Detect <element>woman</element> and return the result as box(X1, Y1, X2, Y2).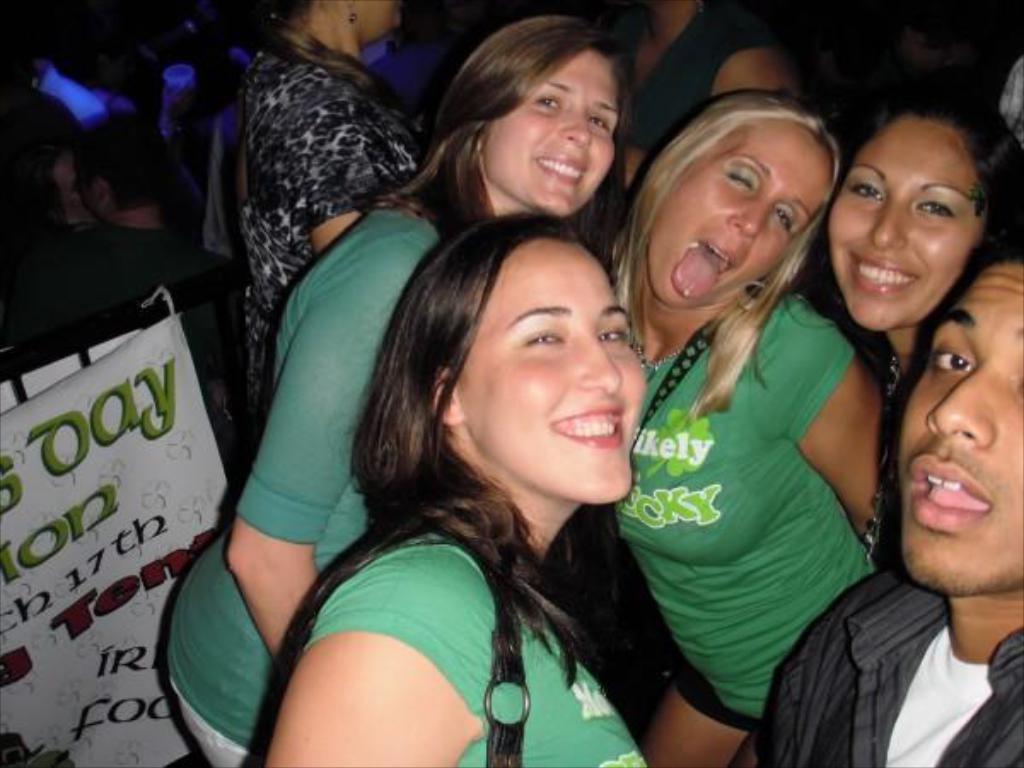
box(169, 15, 626, 766).
